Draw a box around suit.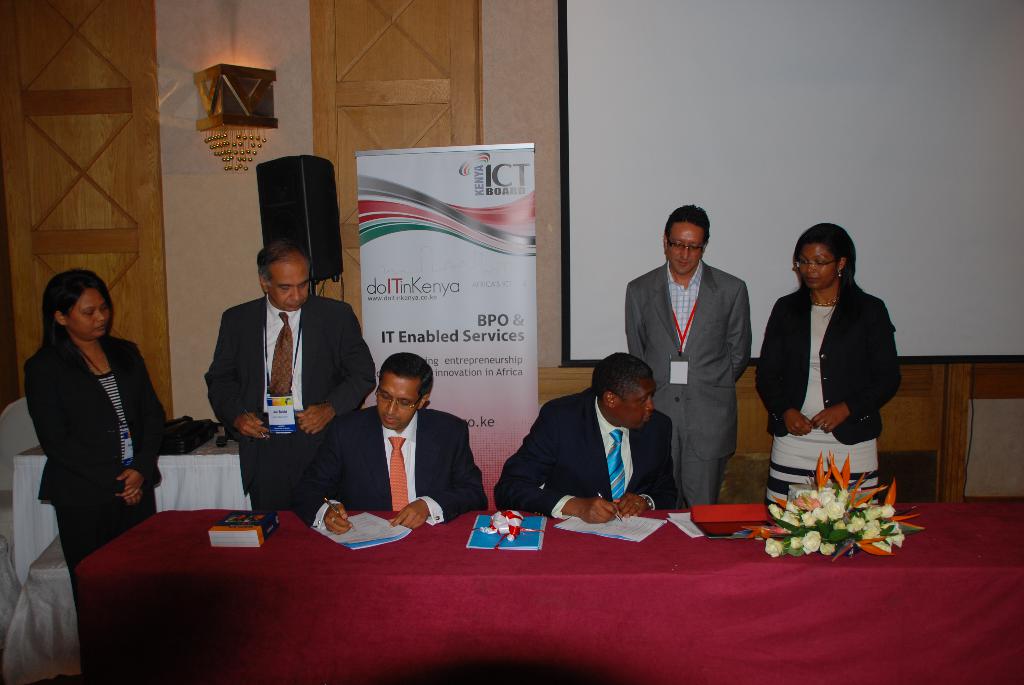
rect(15, 335, 168, 631).
